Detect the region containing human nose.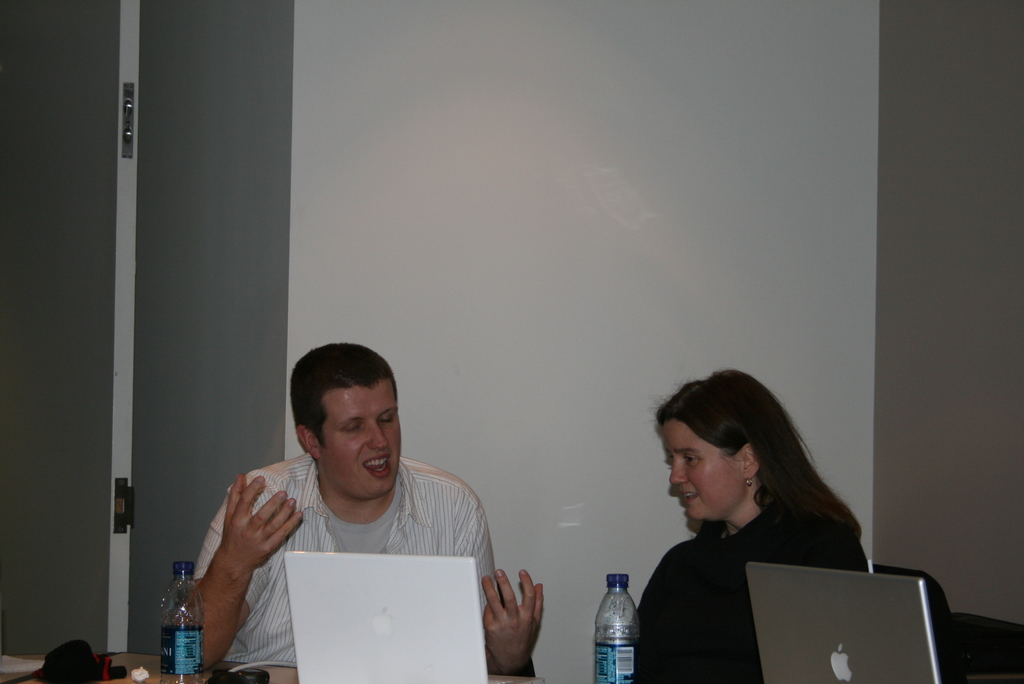
667 459 689 487.
